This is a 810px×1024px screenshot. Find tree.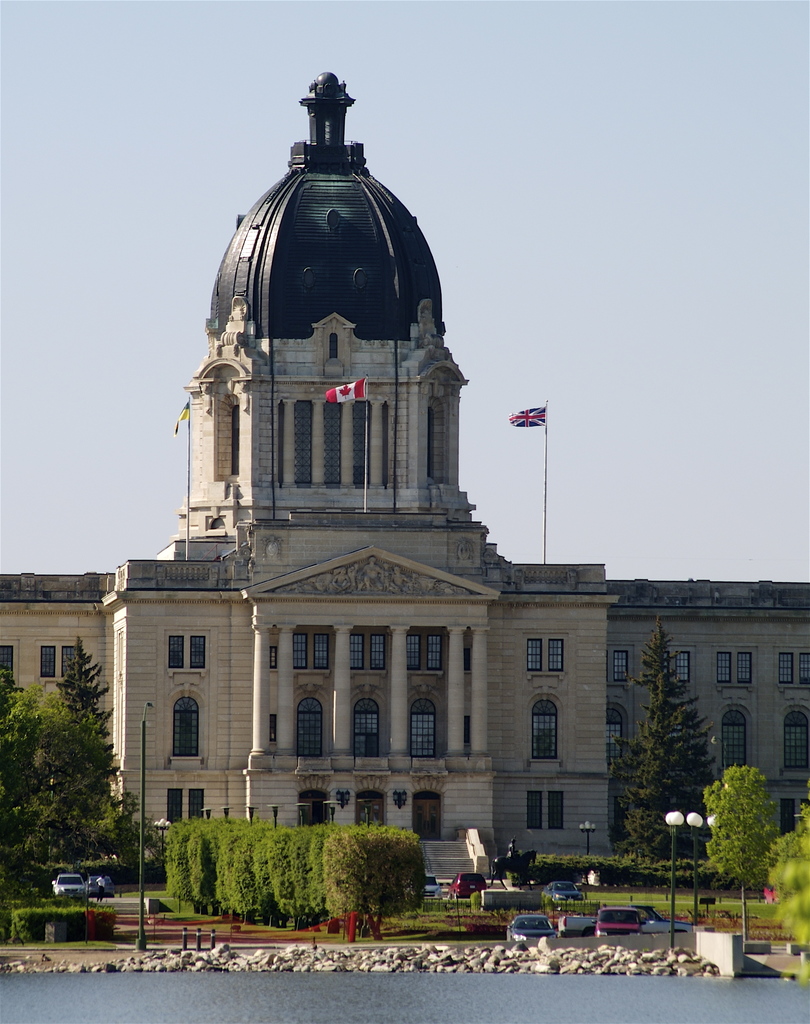
Bounding box: (707,764,793,895).
